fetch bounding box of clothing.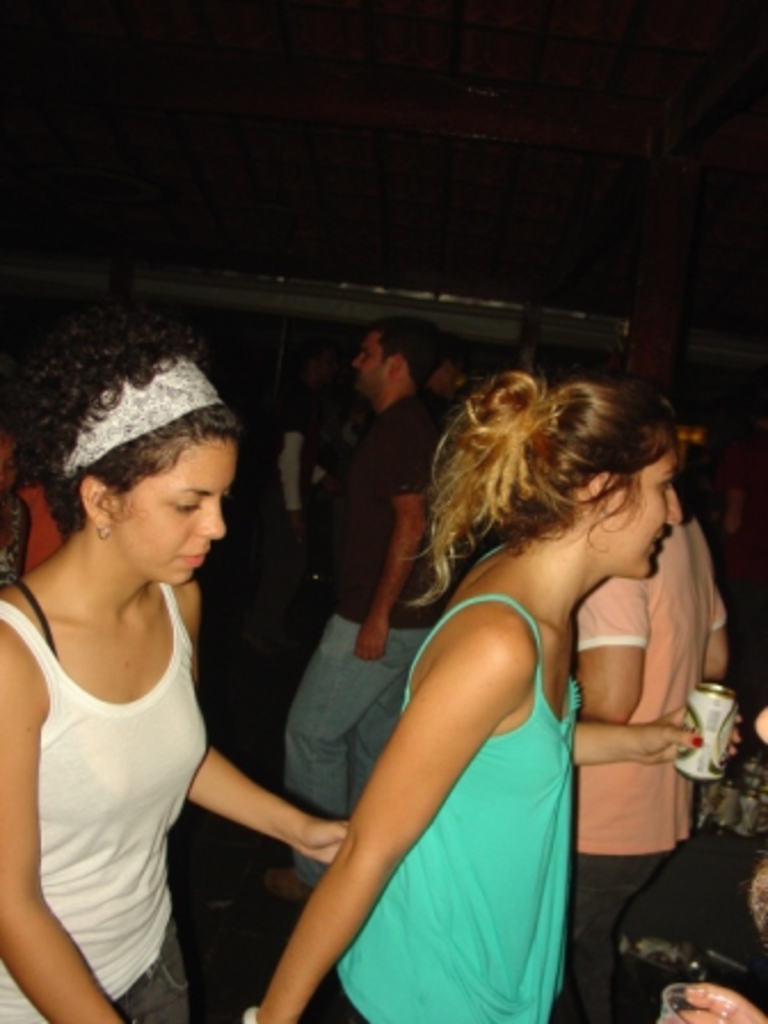
Bbox: (295,542,567,1022).
